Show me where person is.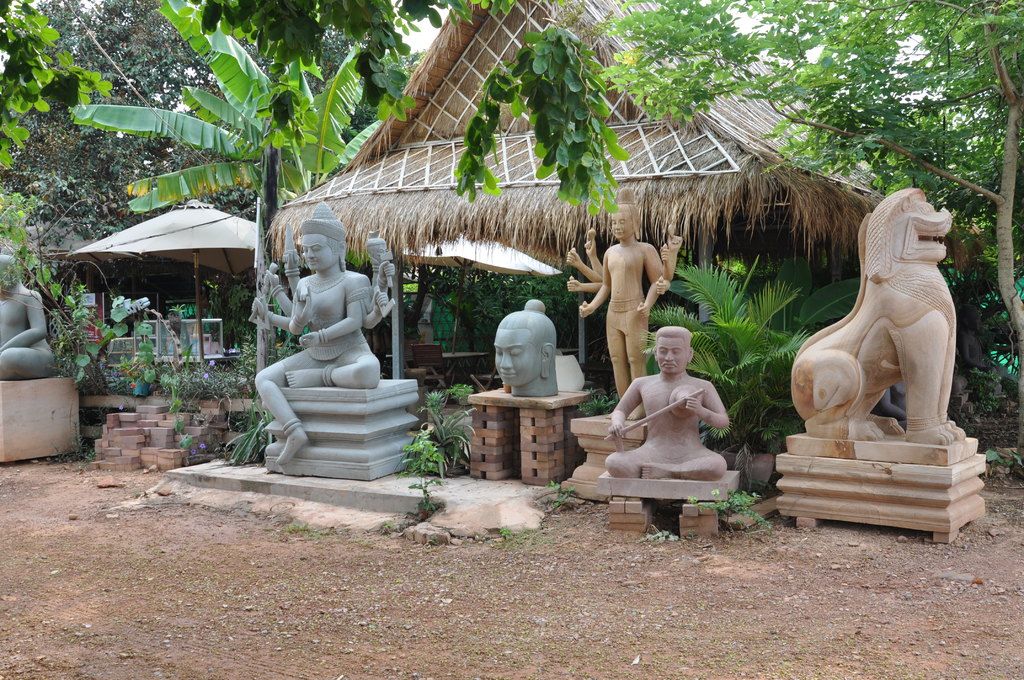
person is at [left=0, top=254, right=72, bottom=386].
